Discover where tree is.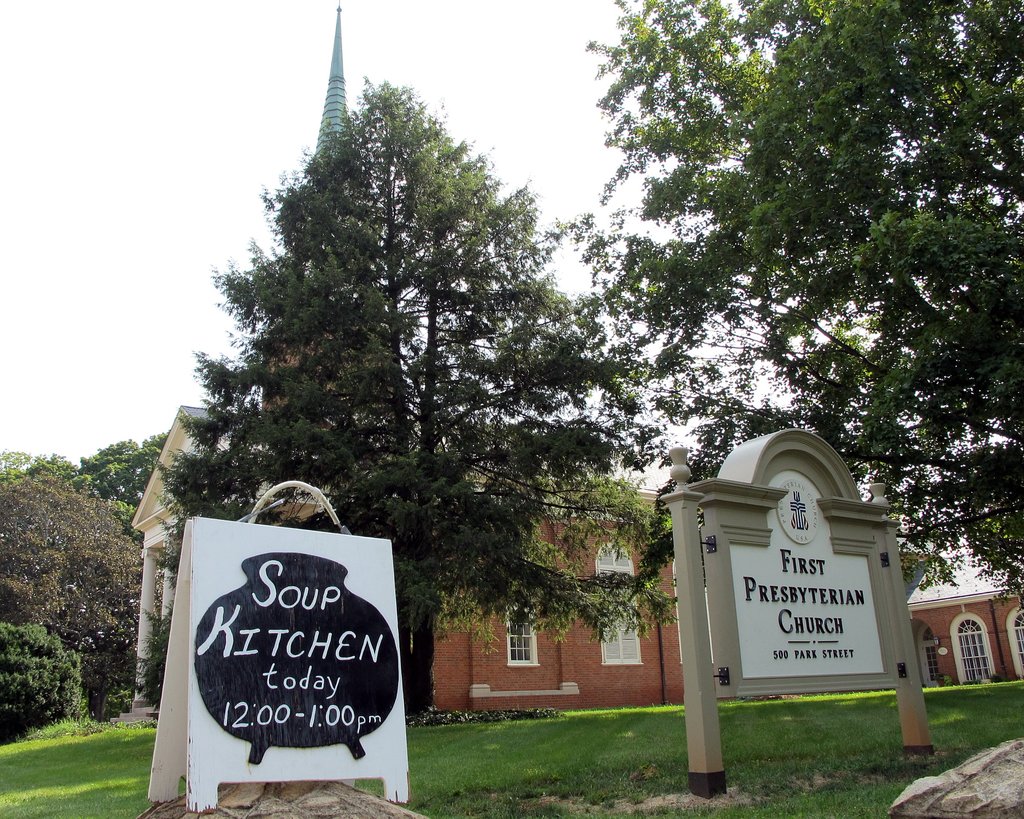
Discovered at x1=568 y1=1 x2=1023 y2=670.
